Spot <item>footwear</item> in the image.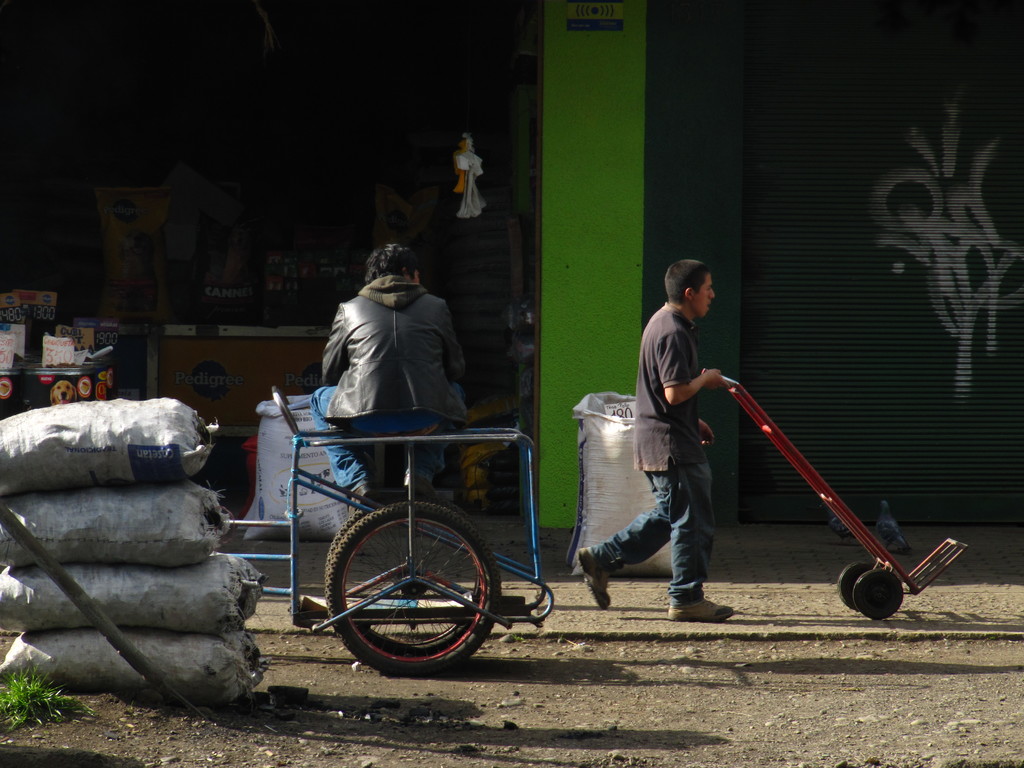
<item>footwear</item> found at region(402, 470, 436, 497).
